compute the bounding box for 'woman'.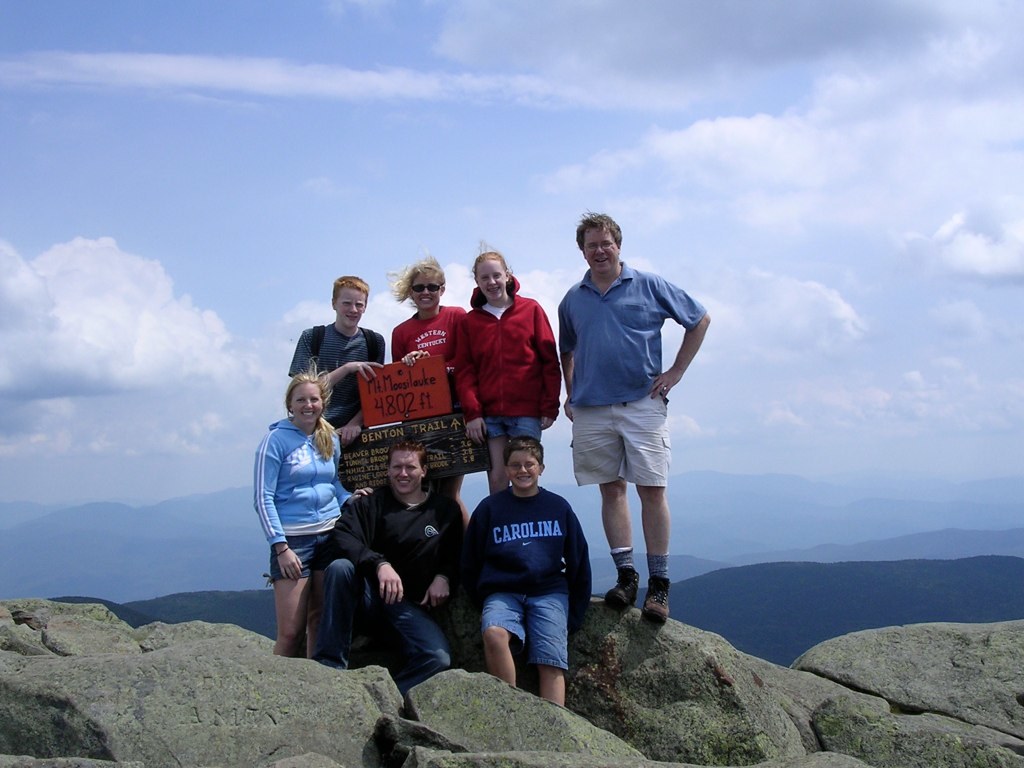
374, 250, 476, 524.
